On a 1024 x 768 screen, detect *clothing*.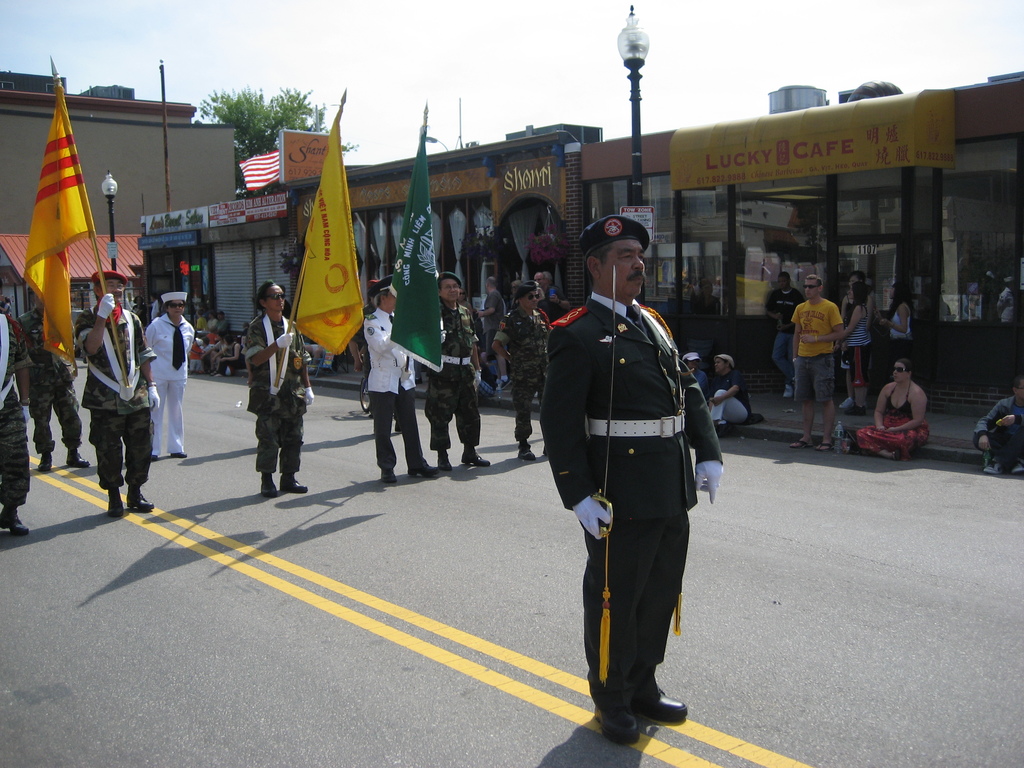
{"x1": 796, "y1": 355, "x2": 840, "y2": 404}.
